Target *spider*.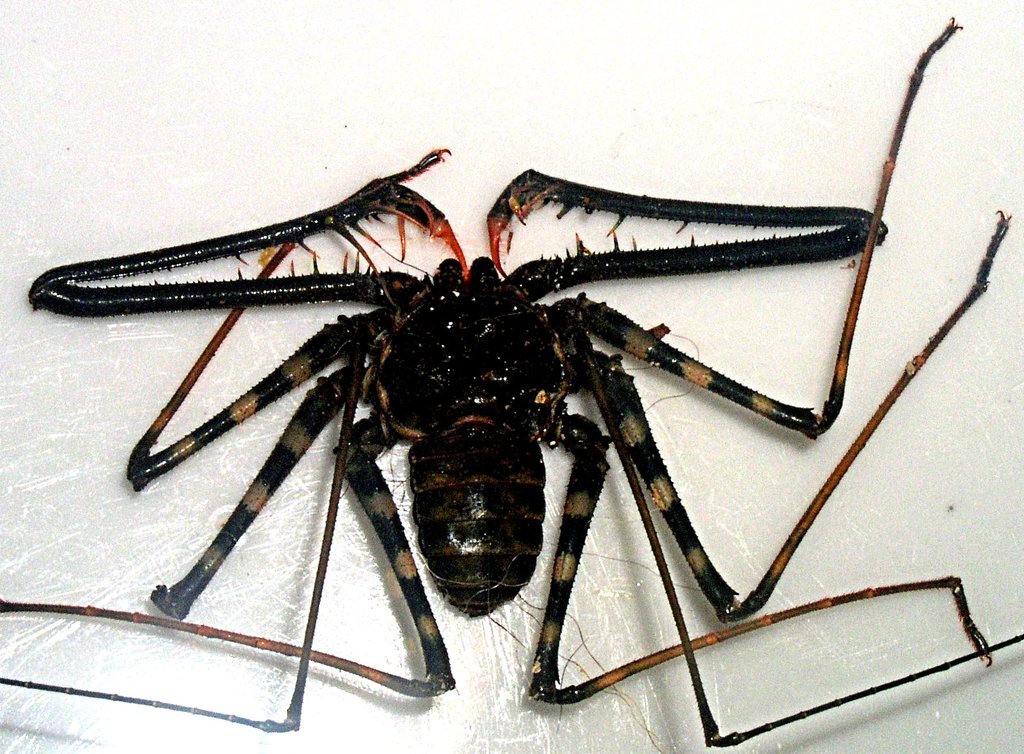
Target region: 0/18/1023/753.
